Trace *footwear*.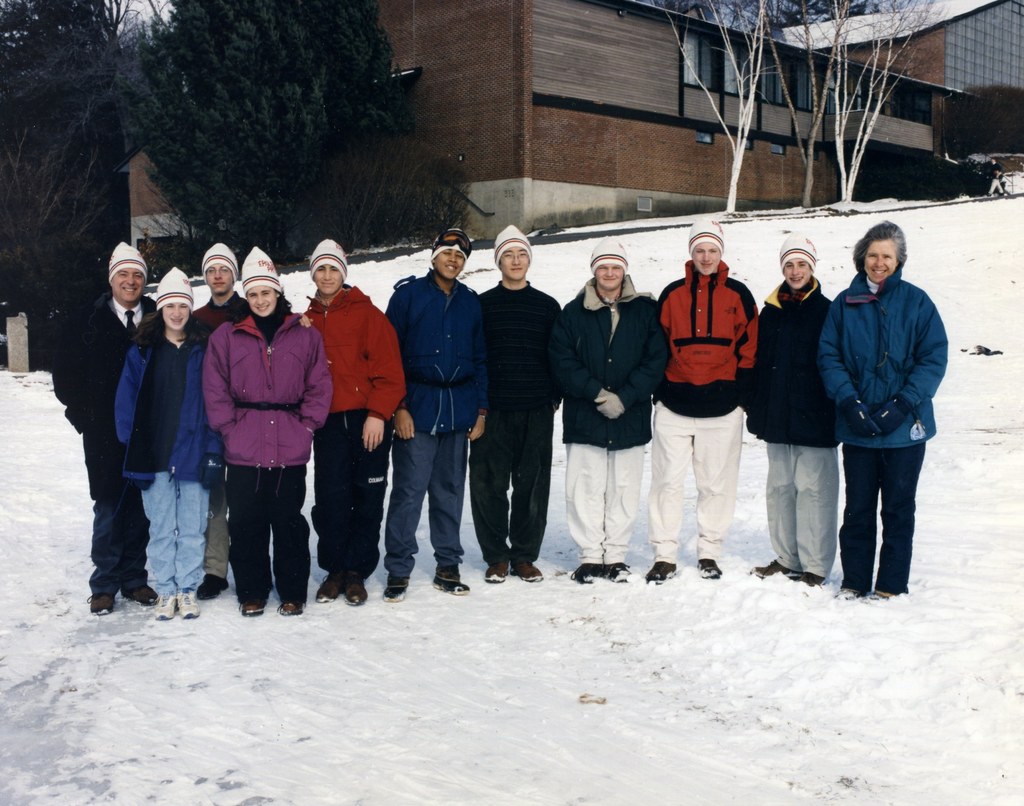
Traced to box(124, 583, 155, 606).
